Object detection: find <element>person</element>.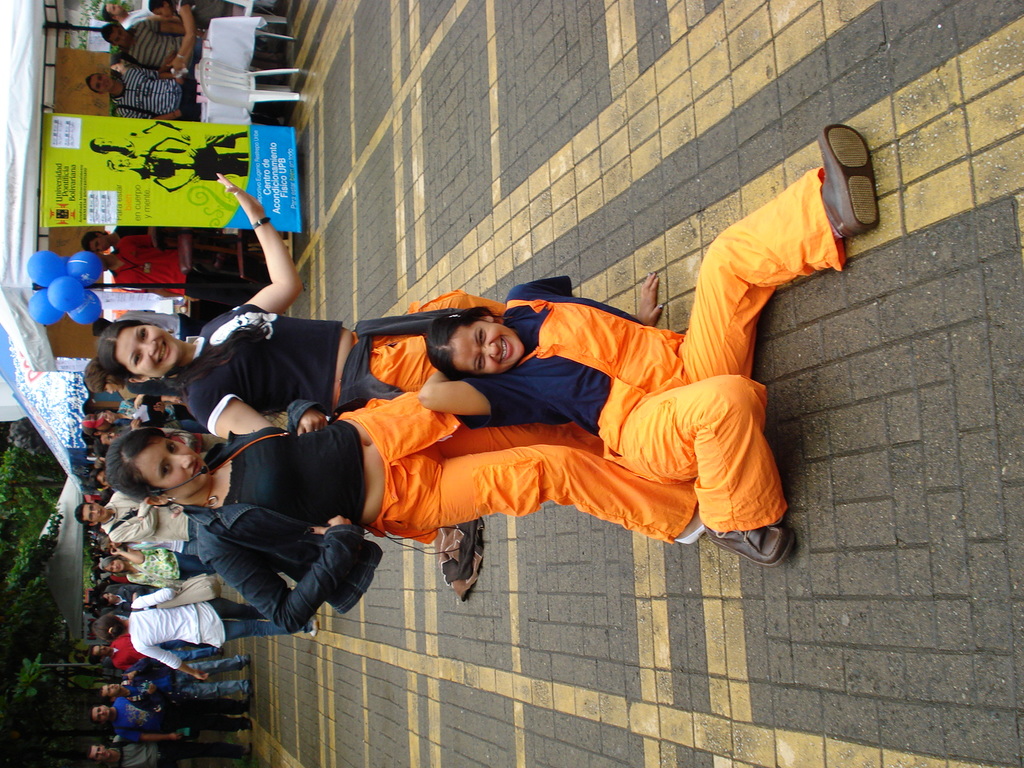
locate(90, 121, 252, 164).
